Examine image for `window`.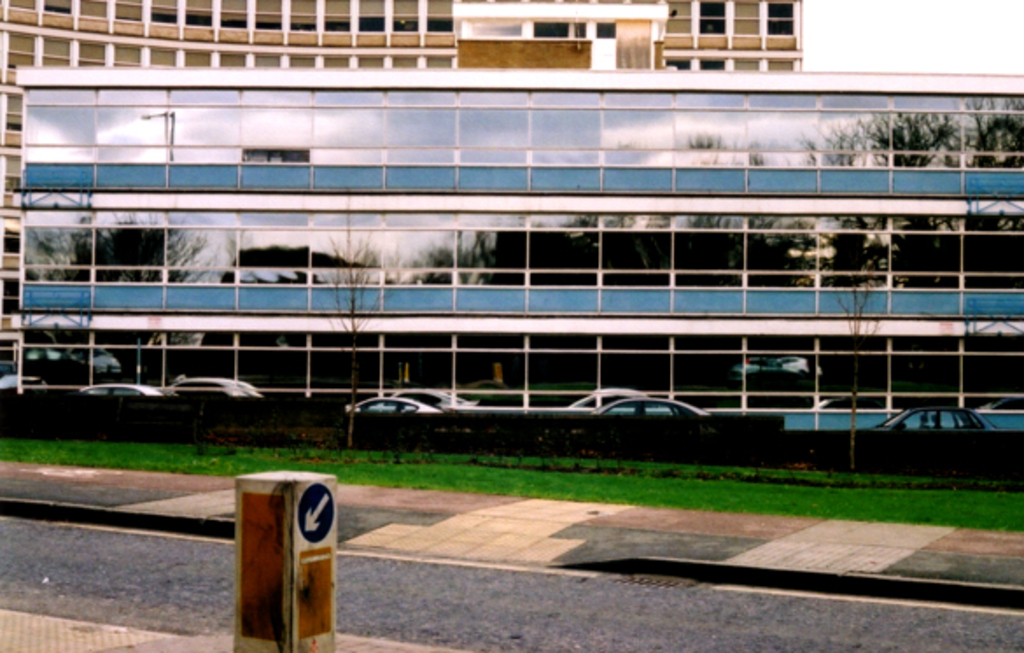
Examination result: l=940, t=408, r=977, b=427.
